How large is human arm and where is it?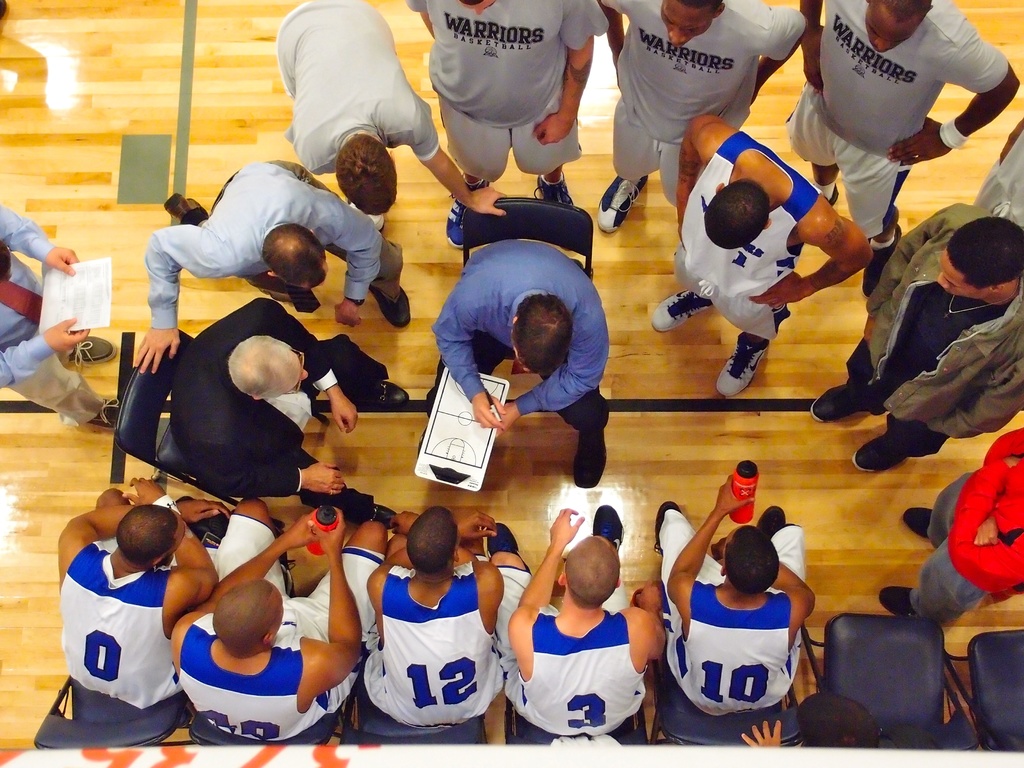
Bounding box: 797/0/821/86.
